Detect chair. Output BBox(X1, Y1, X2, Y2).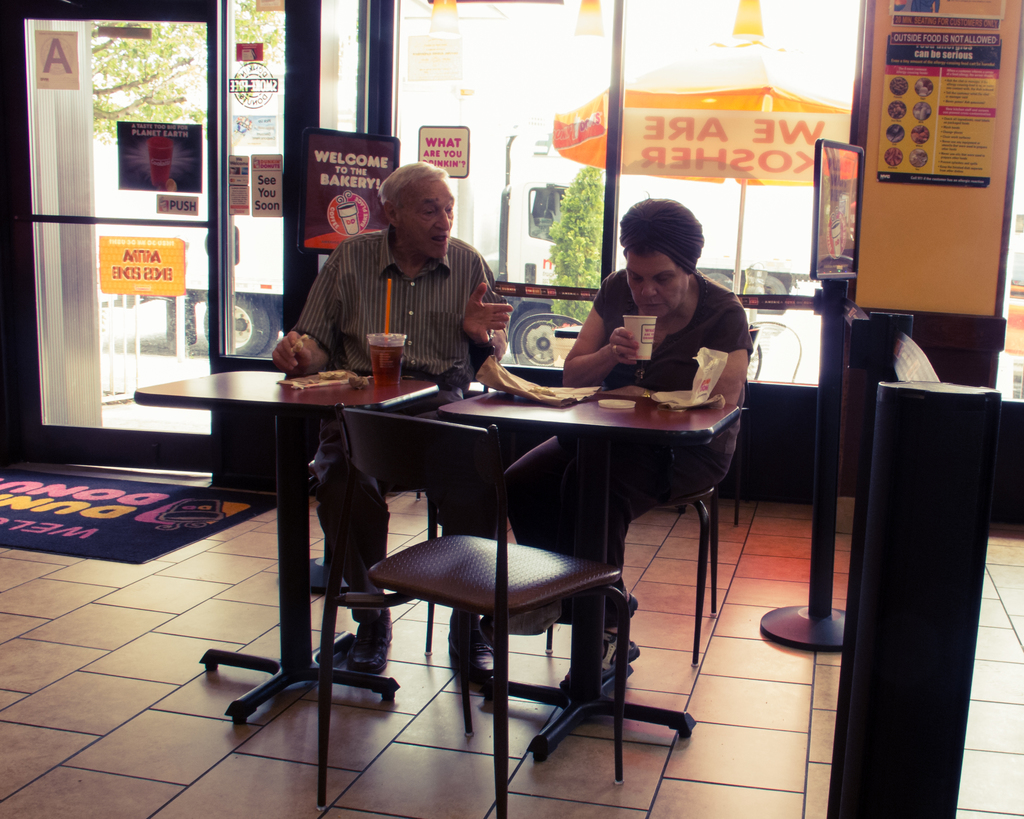
BBox(545, 482, 717, 664).
